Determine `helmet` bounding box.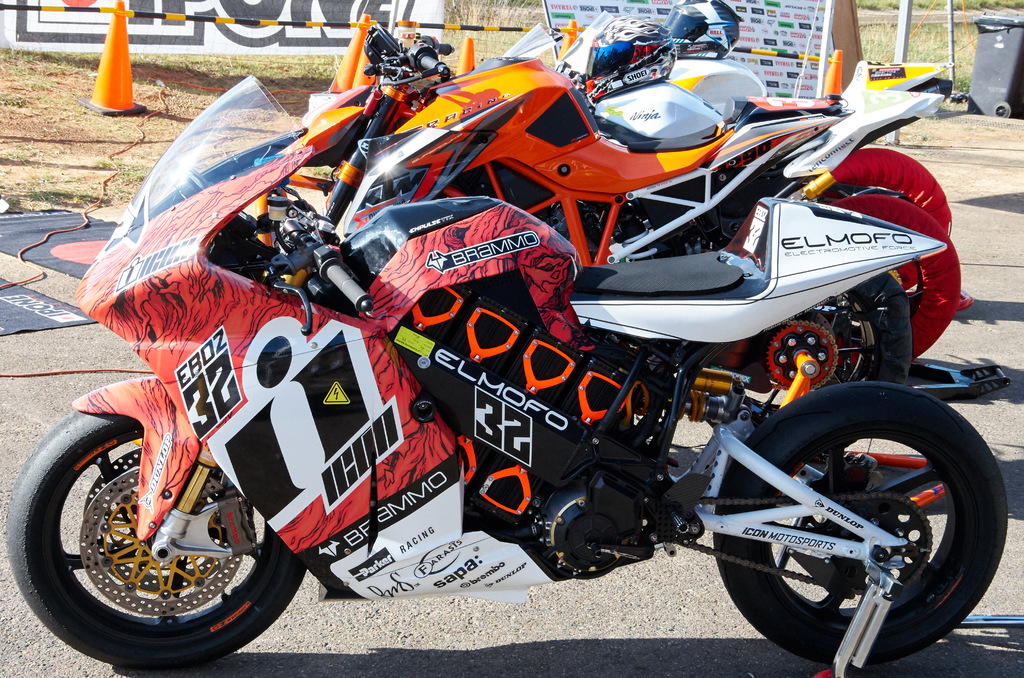
Determined: bbox=(580, 13, 678, 102).
